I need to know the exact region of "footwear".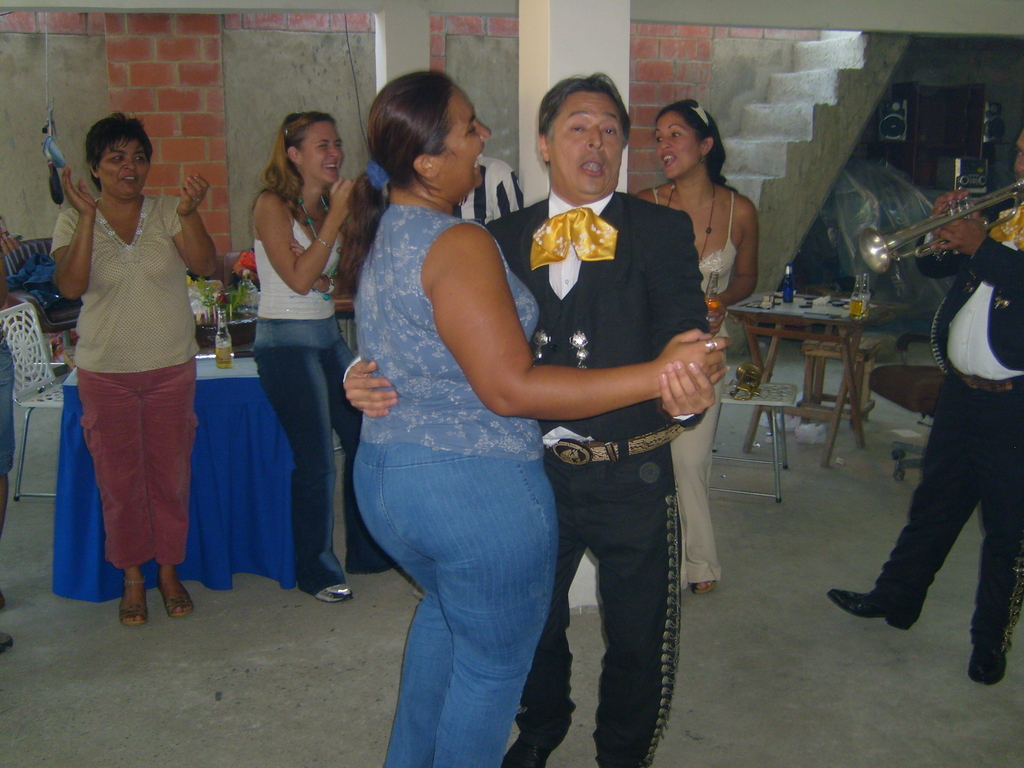
Region: <region>321, 582, 351, 604</region>.
